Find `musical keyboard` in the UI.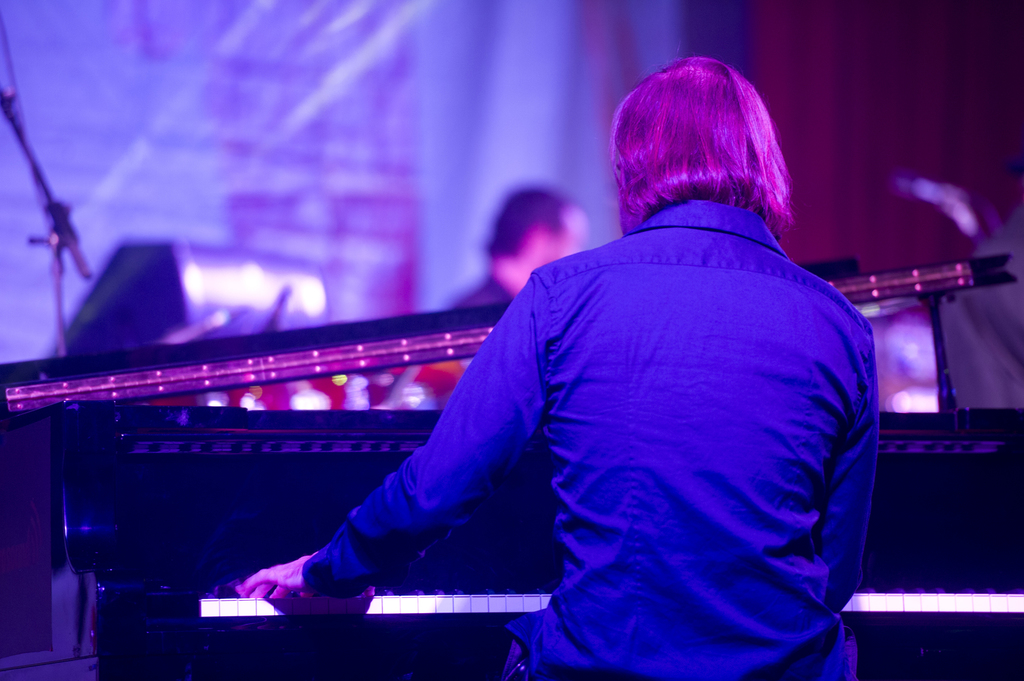
UI element at <box>198,590,1023,615</box>.
